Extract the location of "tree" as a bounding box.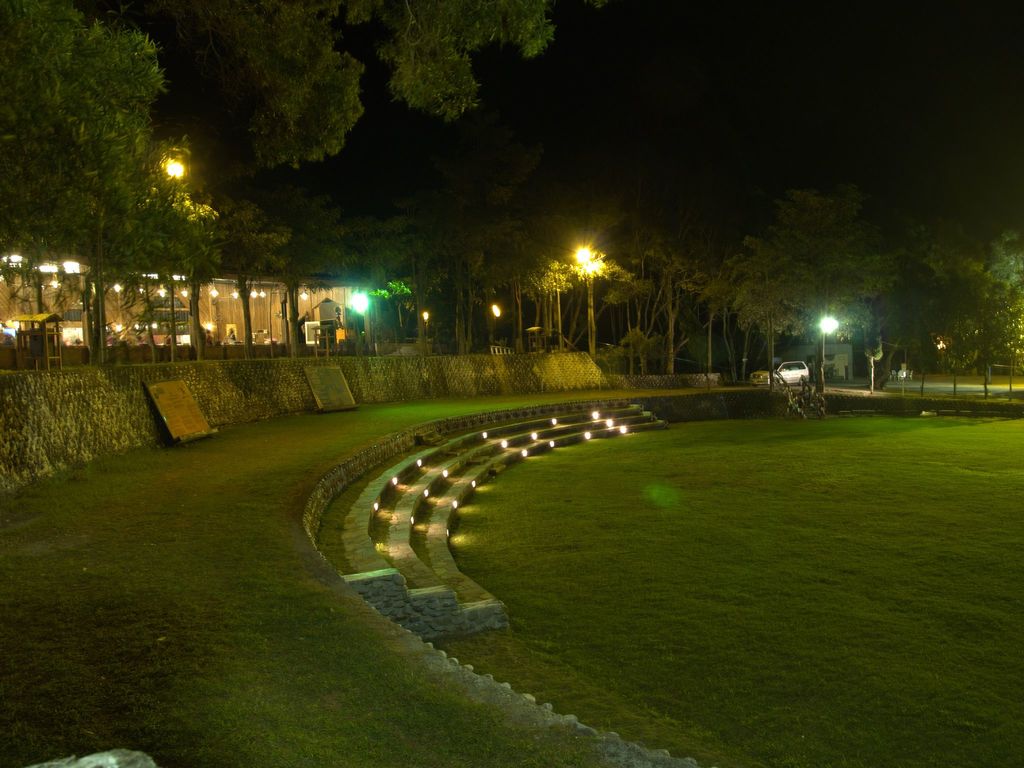
<bbox>615, 211, 716, 381</bbox>.
